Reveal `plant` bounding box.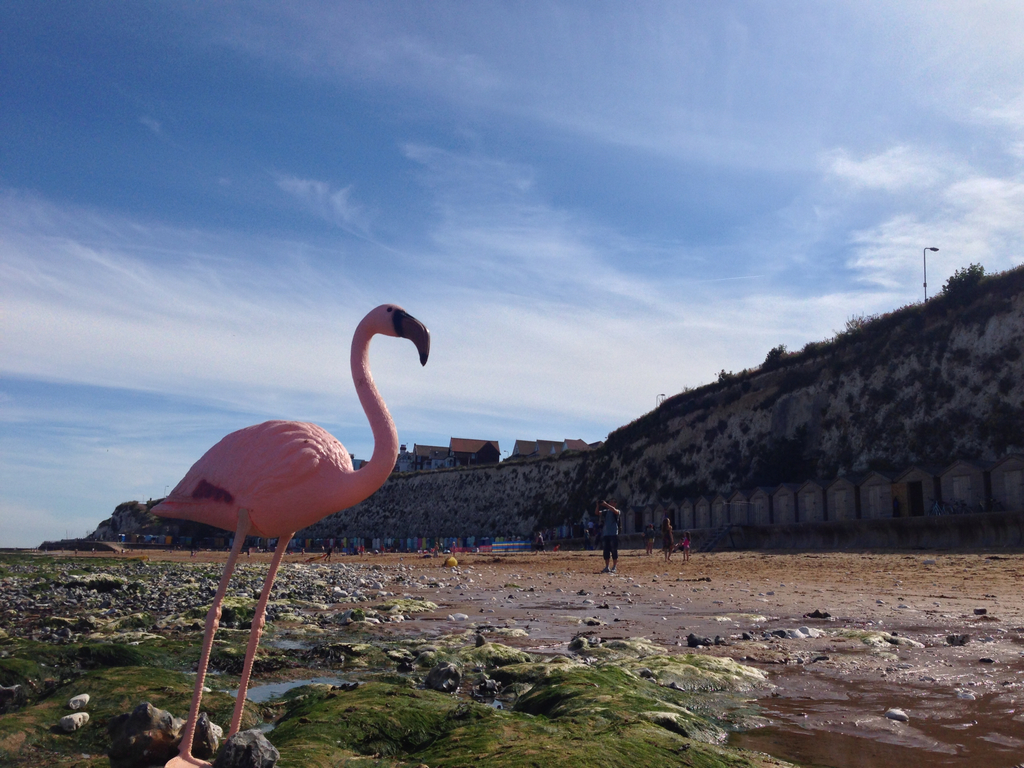
Revealed: left=460, top=474, right=464, bottom=479.
